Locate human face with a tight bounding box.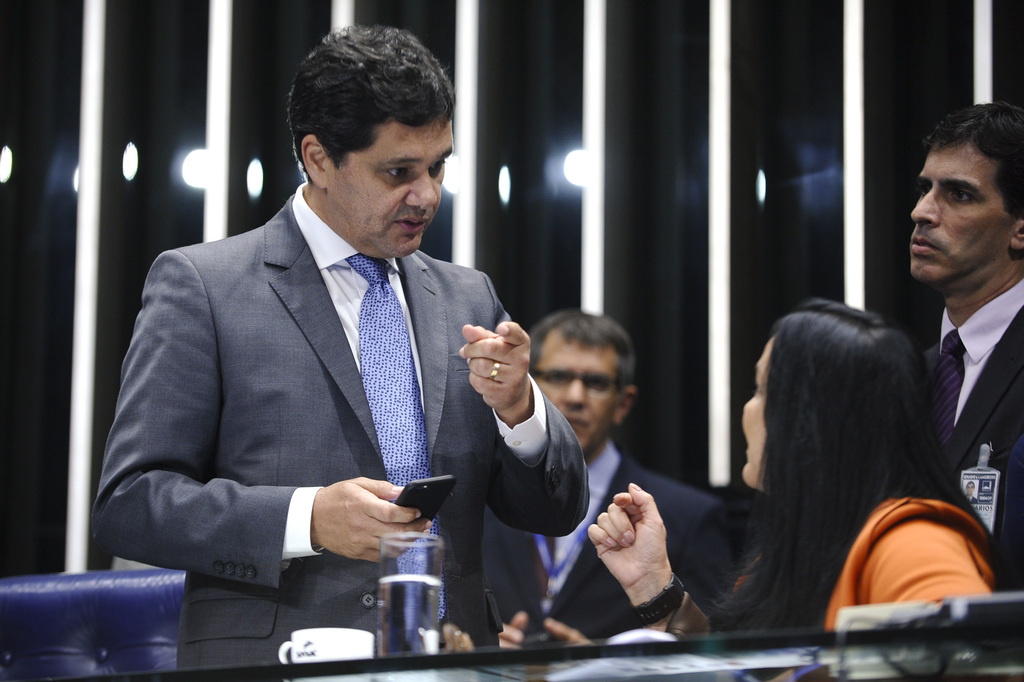
Rect(541, 334, 617, 450).
